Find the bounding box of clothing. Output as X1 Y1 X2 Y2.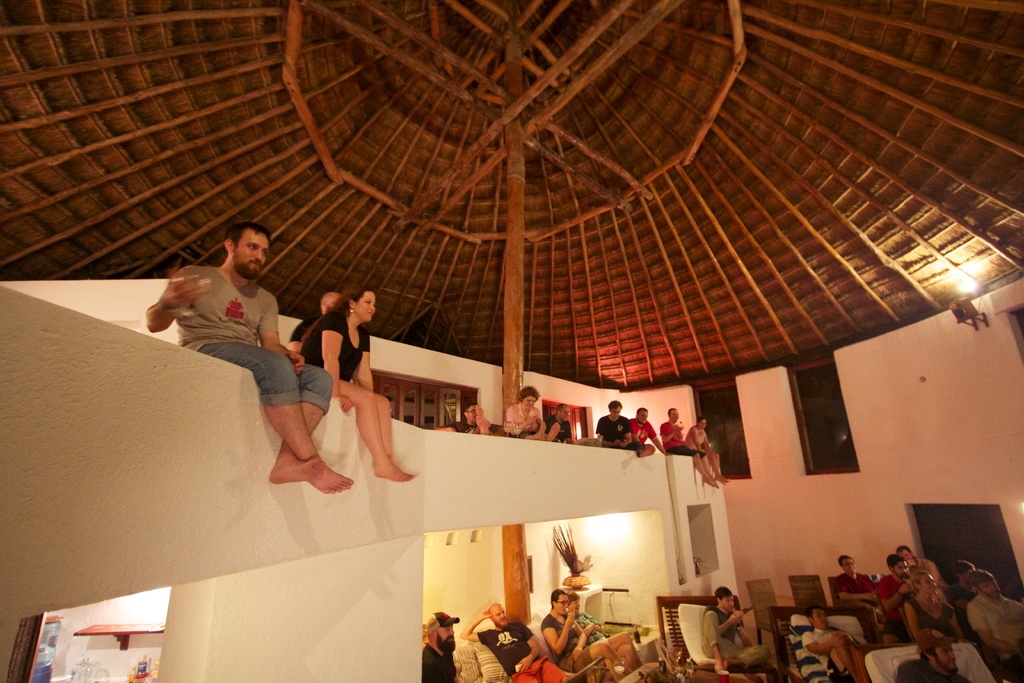
963 589 1023 674.
